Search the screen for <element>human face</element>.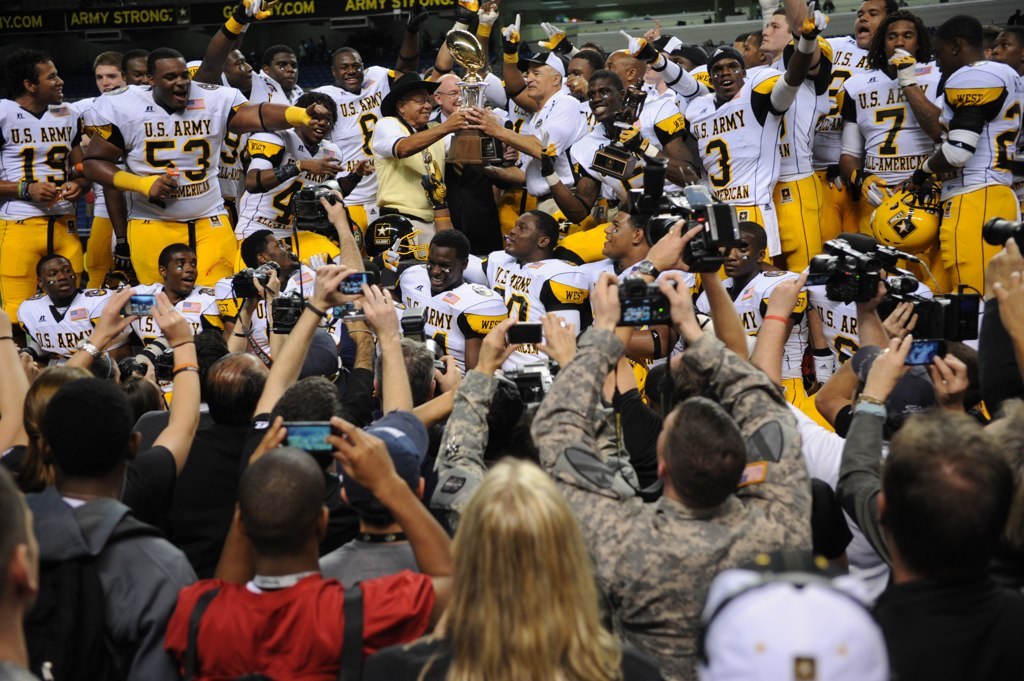
Found at box(604, 208, 637, 259).
